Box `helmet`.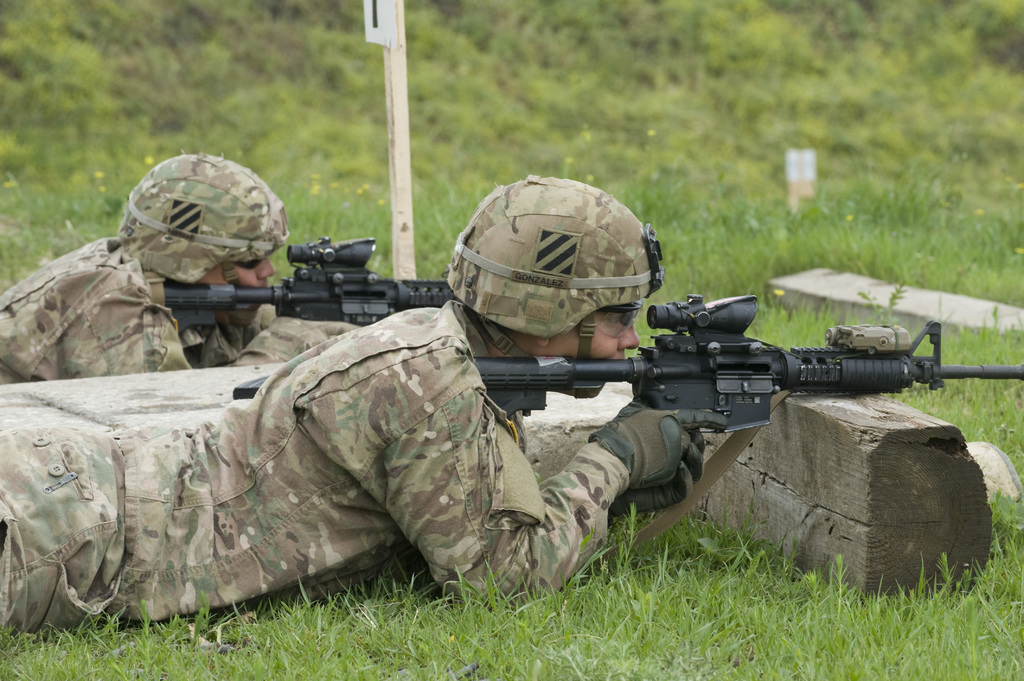
pyautogui.locateOnScreen(118, 152, 292, 326).
